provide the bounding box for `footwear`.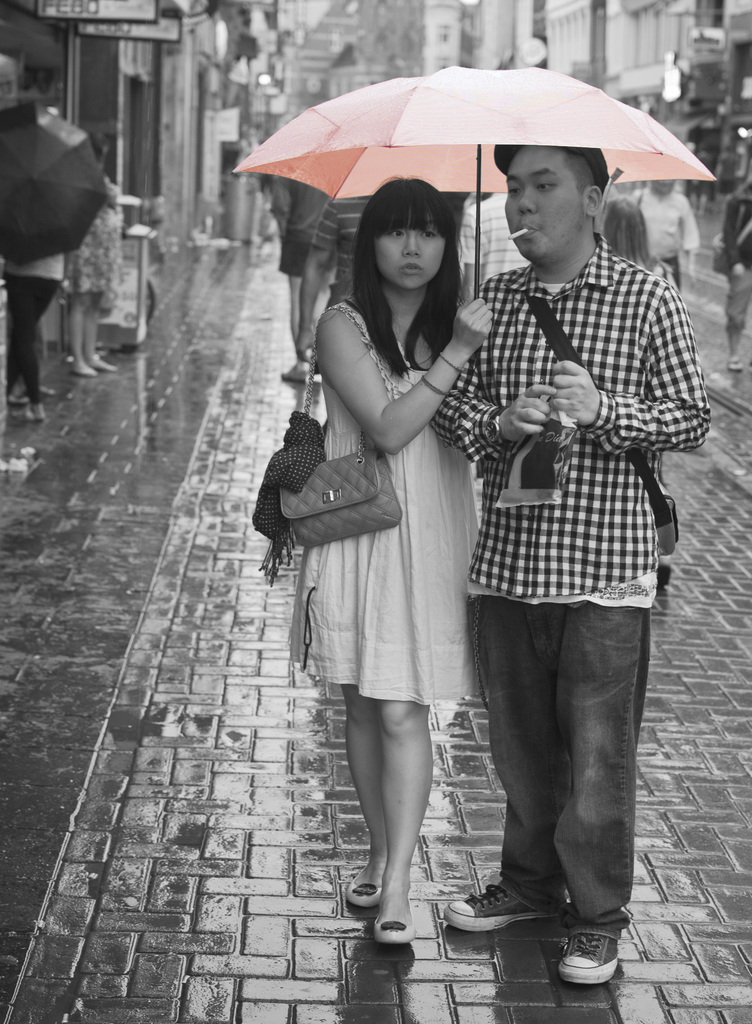
box(374, 908, 416, 944).
